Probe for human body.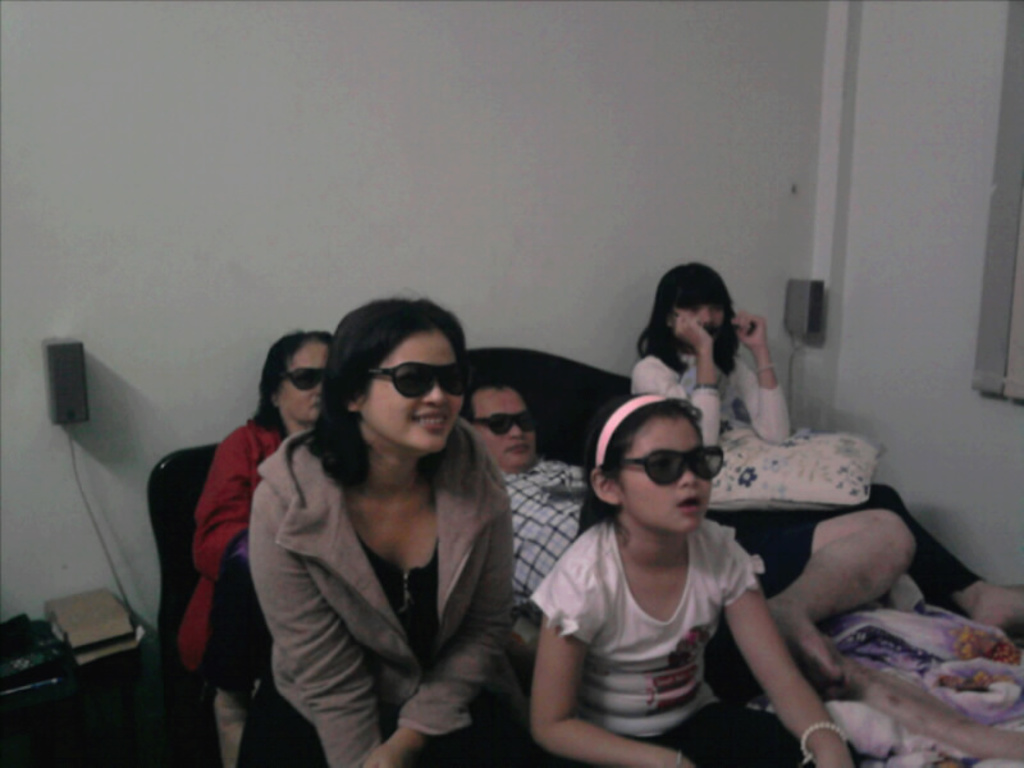
Probe result: rect(625, 264, 1023, 689).
